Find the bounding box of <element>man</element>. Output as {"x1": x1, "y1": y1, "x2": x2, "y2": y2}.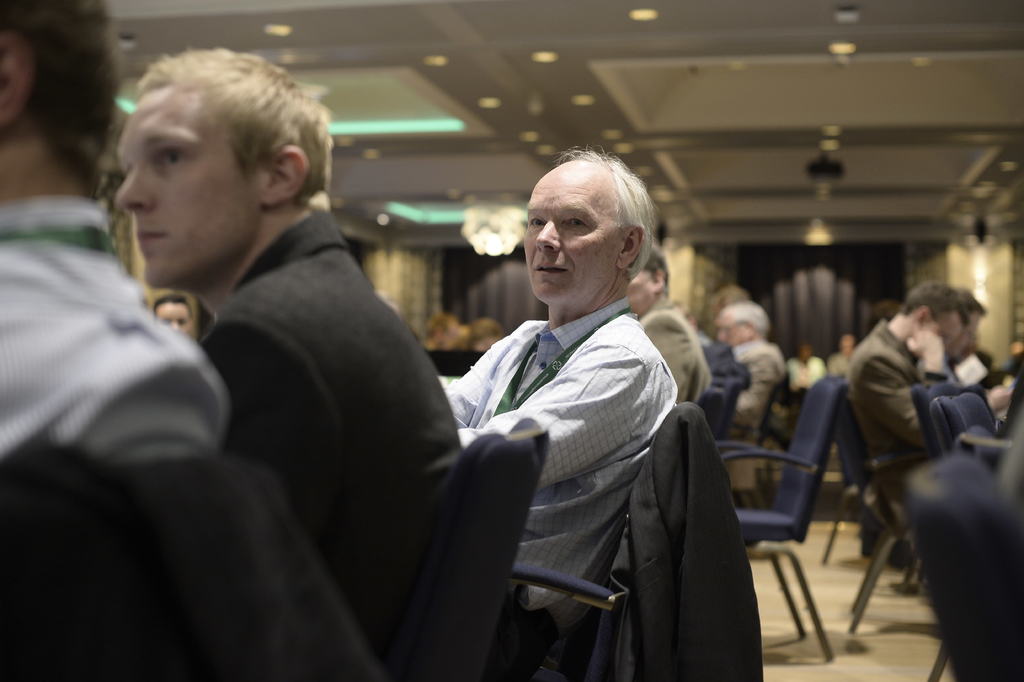
{"x1": 830, "y1": 330, "x2": 858, "y2": 381}.
